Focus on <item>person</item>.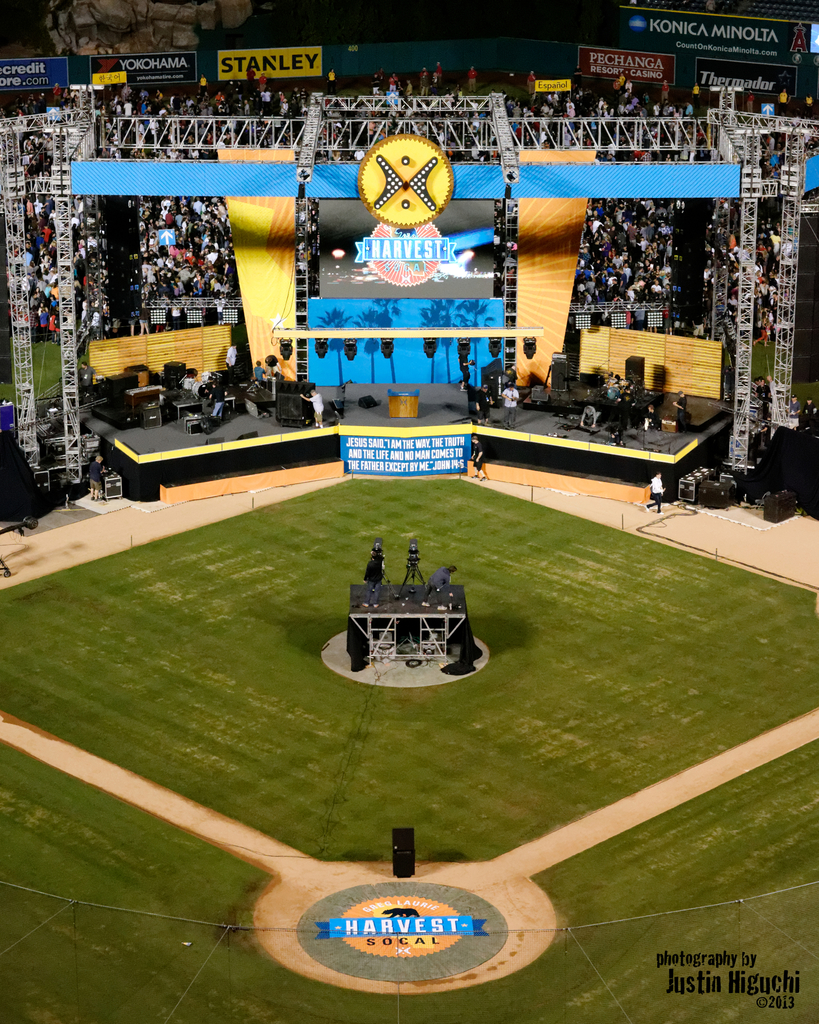
Focused at bbox=[88, 461, 109, 507].
